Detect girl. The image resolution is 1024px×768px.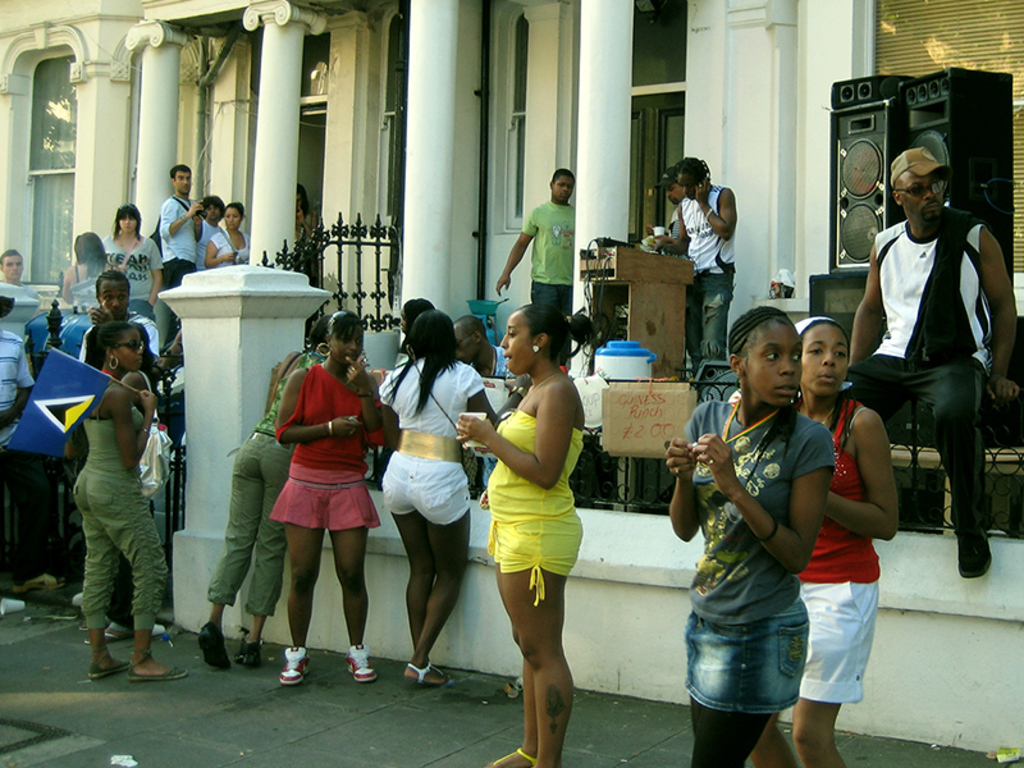
x1=73 y1=323 x2=187 y2=682.
